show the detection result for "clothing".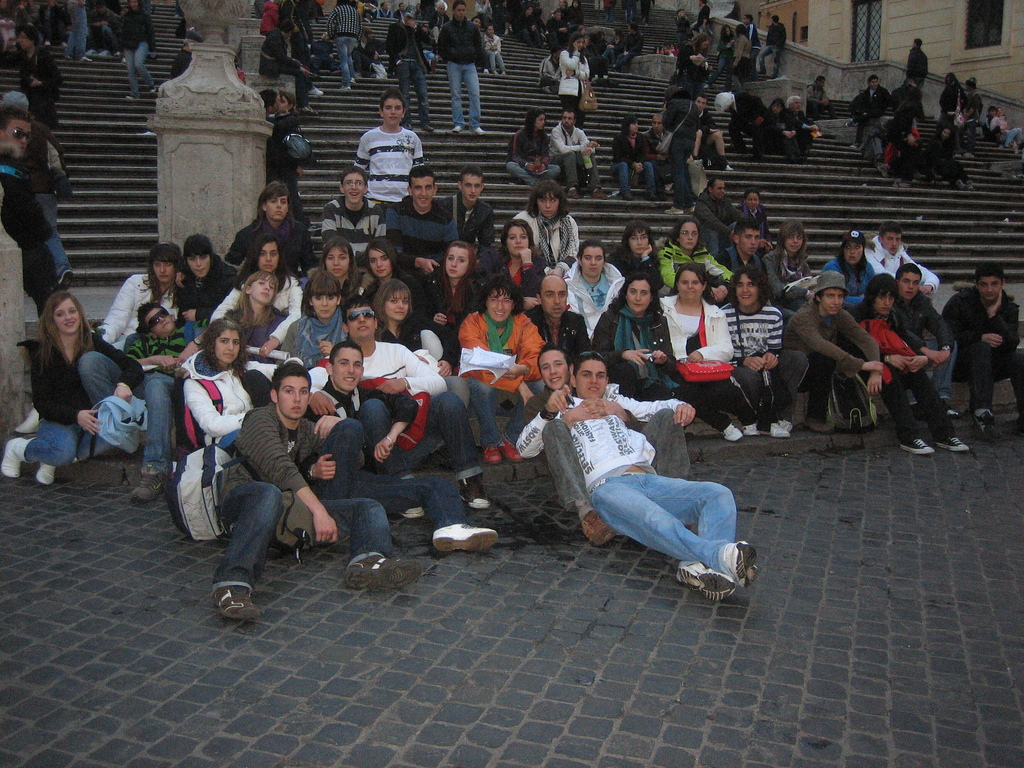
[502,118,559,188].
